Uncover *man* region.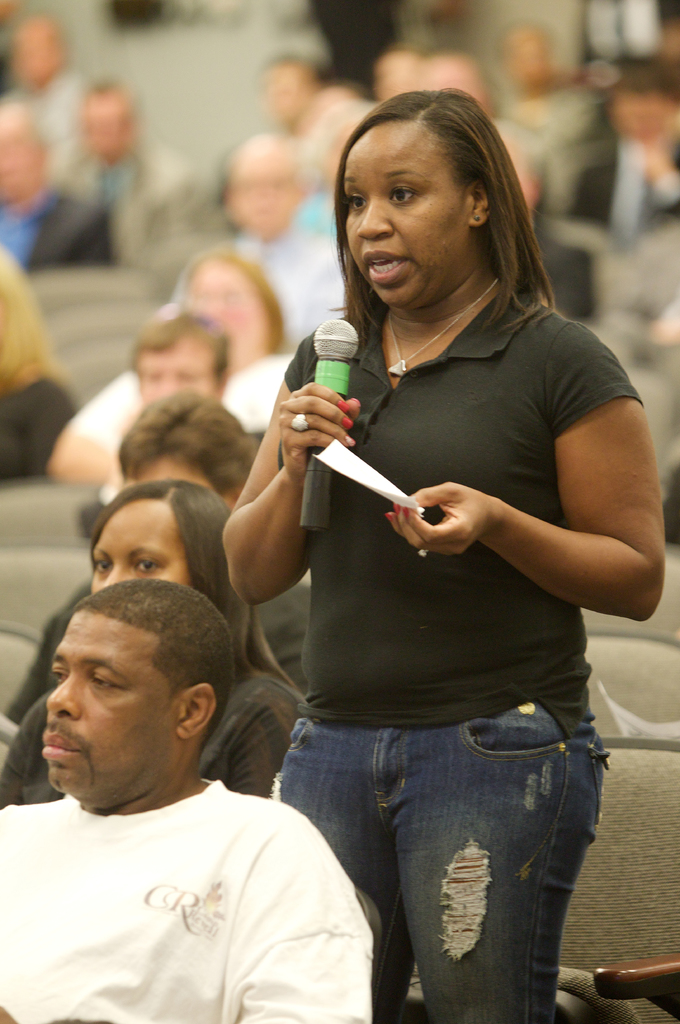
Uncovered: [left=0, top=589, right=383, bottom=998].
